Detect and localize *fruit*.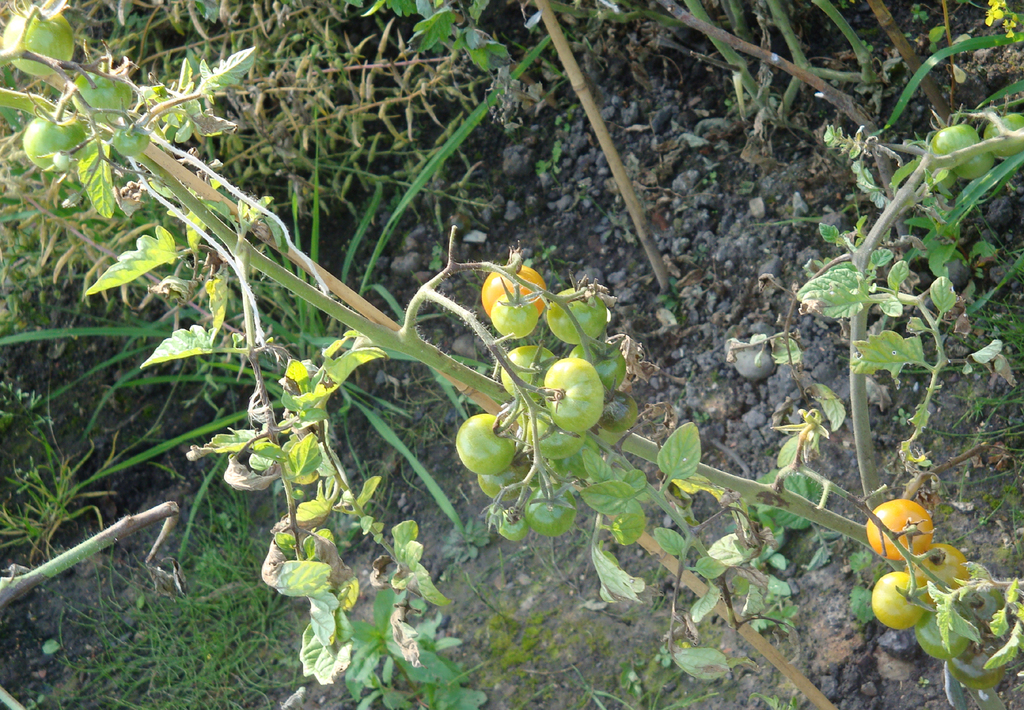
Localized at bbox(931, 125, 982, 169).
